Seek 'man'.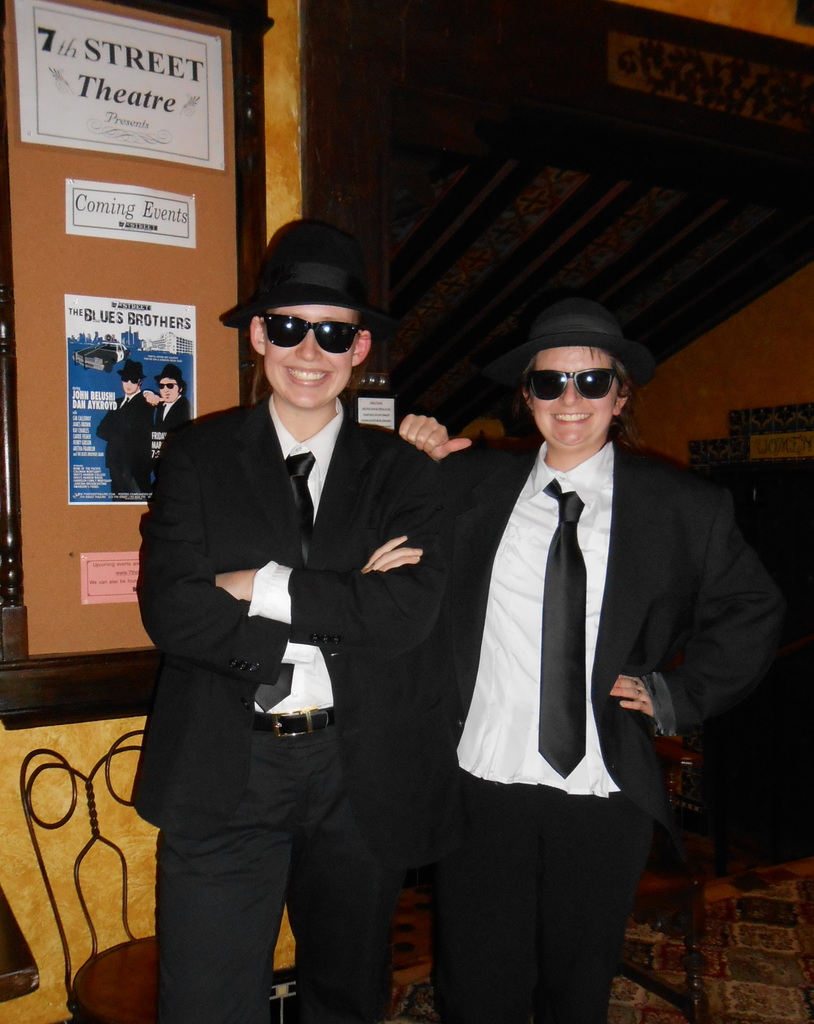
(93, 360, 159, 498).
